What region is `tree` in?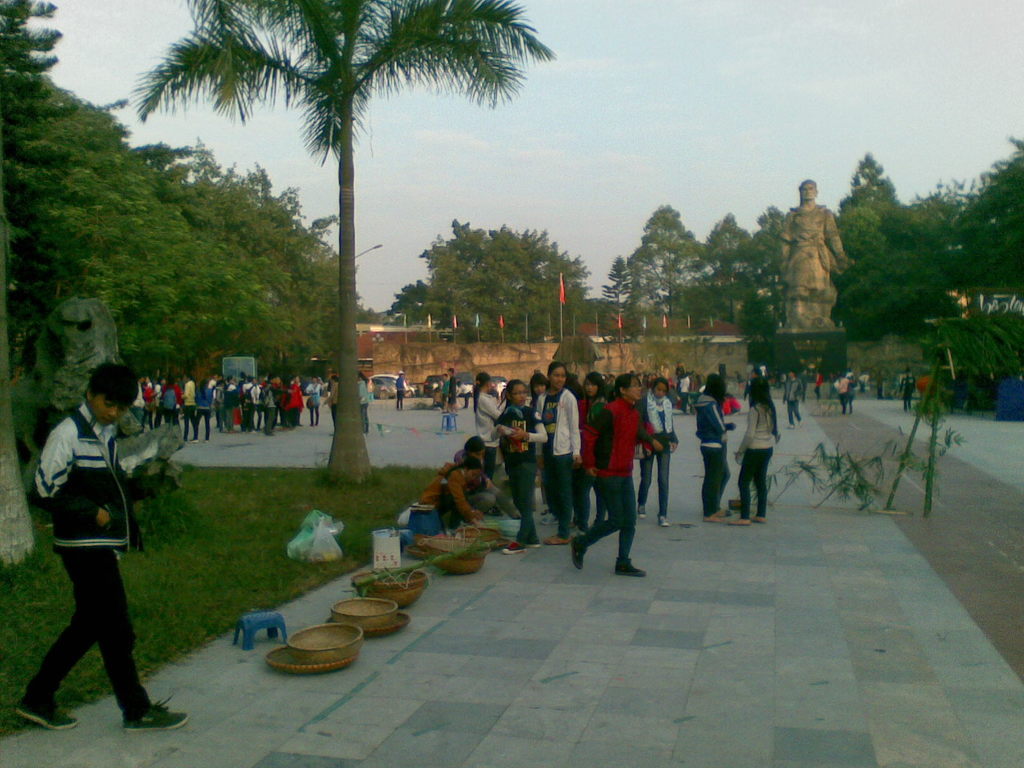
l=128, t=139, r=375, b=388.
